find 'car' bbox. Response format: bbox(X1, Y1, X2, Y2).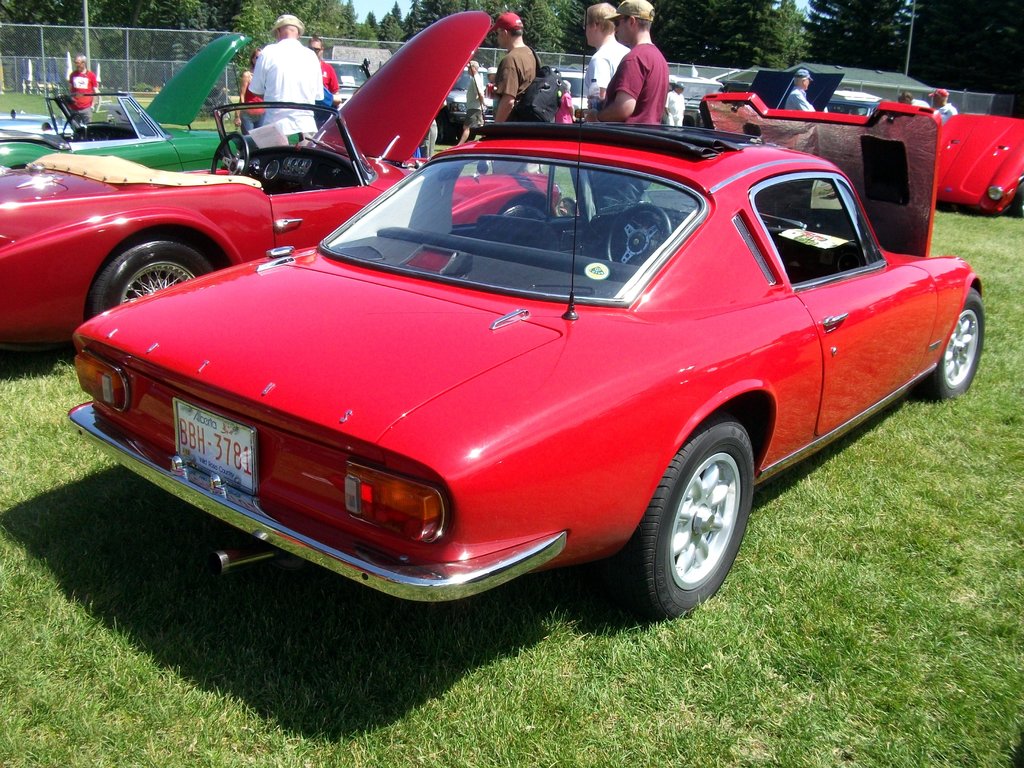
bbox(561, 67, 591, 122).
